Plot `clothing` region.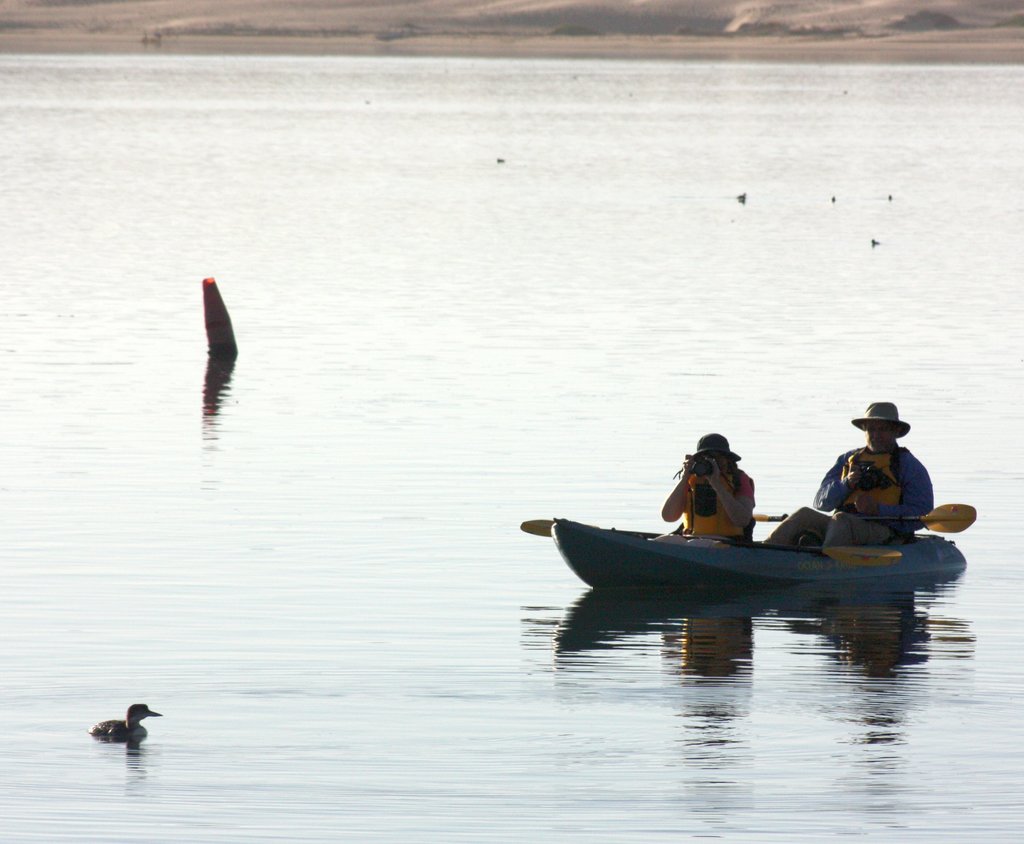
Plotted at detection(682, 467, 748, 543).
